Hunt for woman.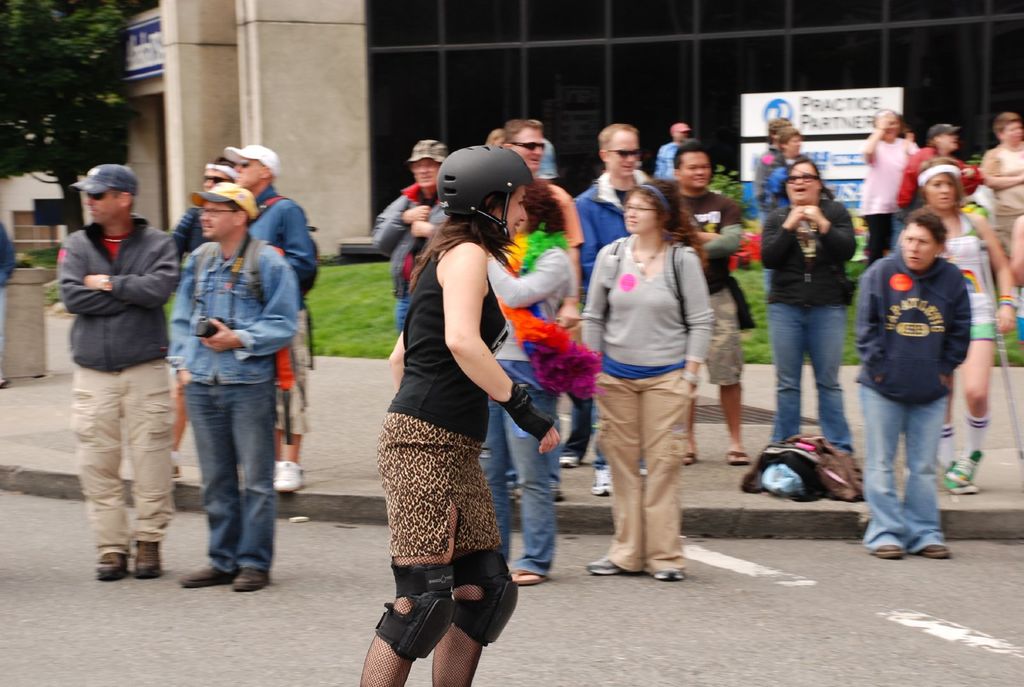
Hunted down at [left=482, top=194, right=565, bottom=587].
